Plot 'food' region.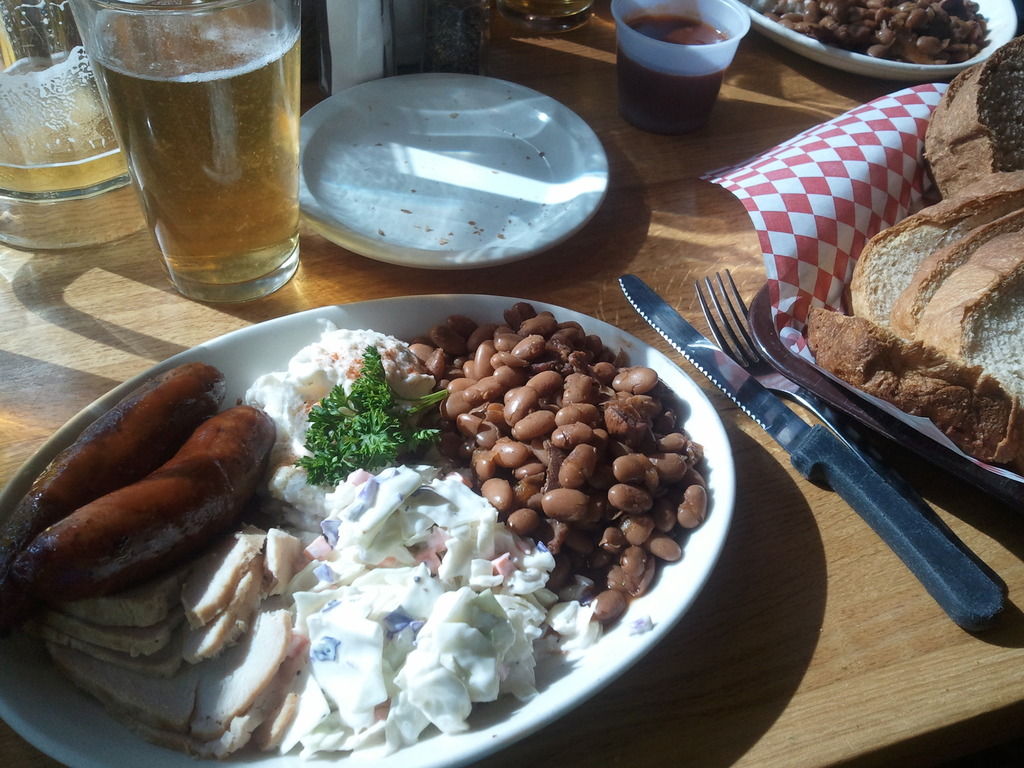
Plotted at l=884, t=210, r=1023, b=340.
